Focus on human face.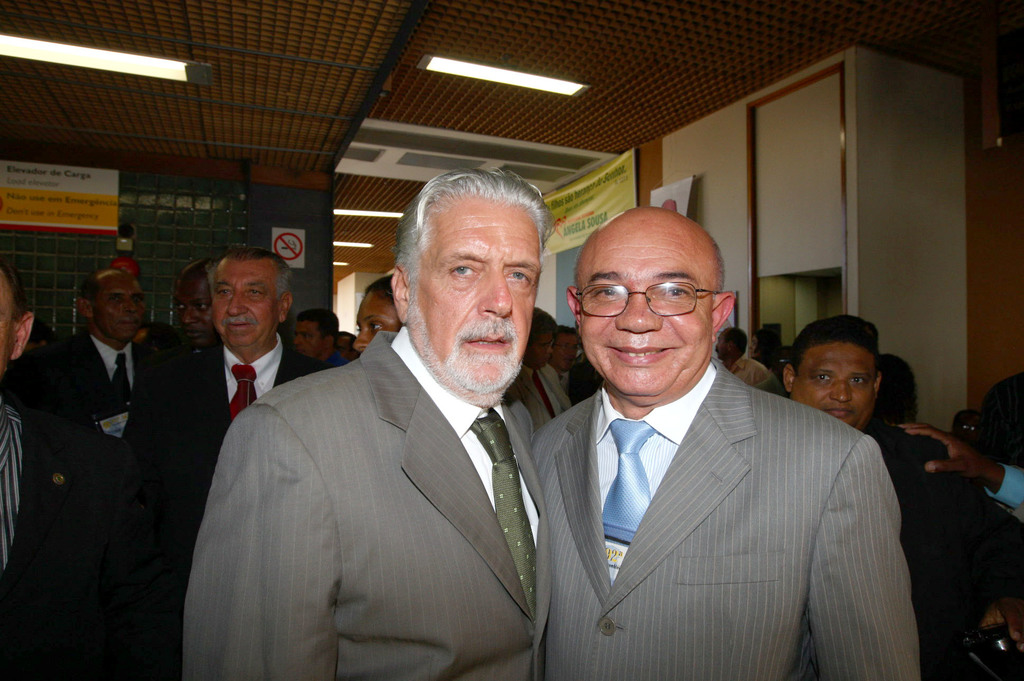
Focused at (x1=0, y1=275, x2=21, y2=372).
